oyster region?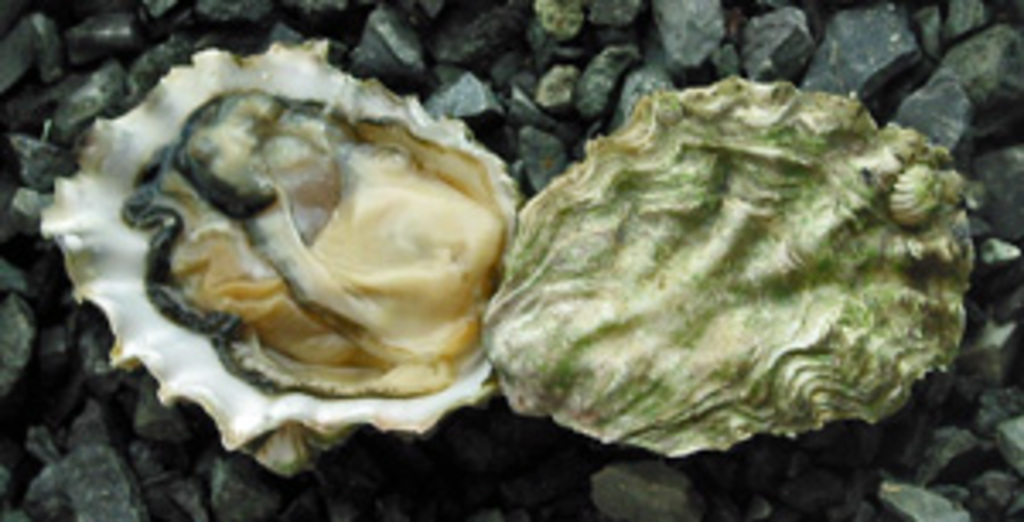
bbox(27, 34, 983, 474)
